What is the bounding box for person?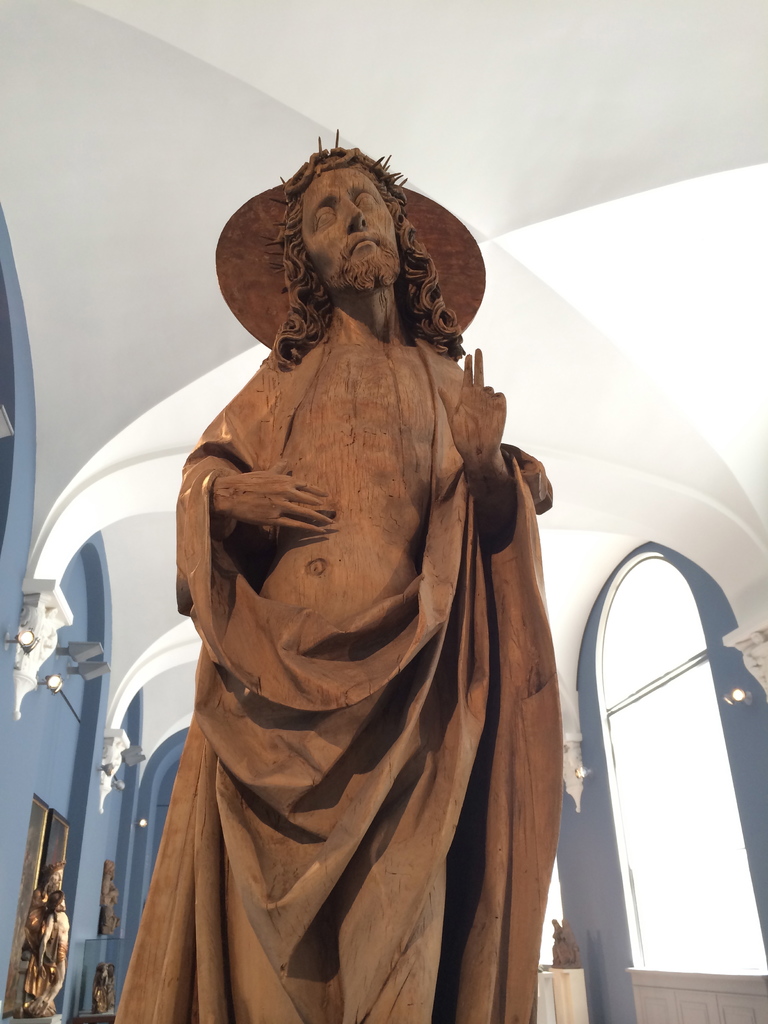
left=26, top=856, right=72, bottom=1023.
